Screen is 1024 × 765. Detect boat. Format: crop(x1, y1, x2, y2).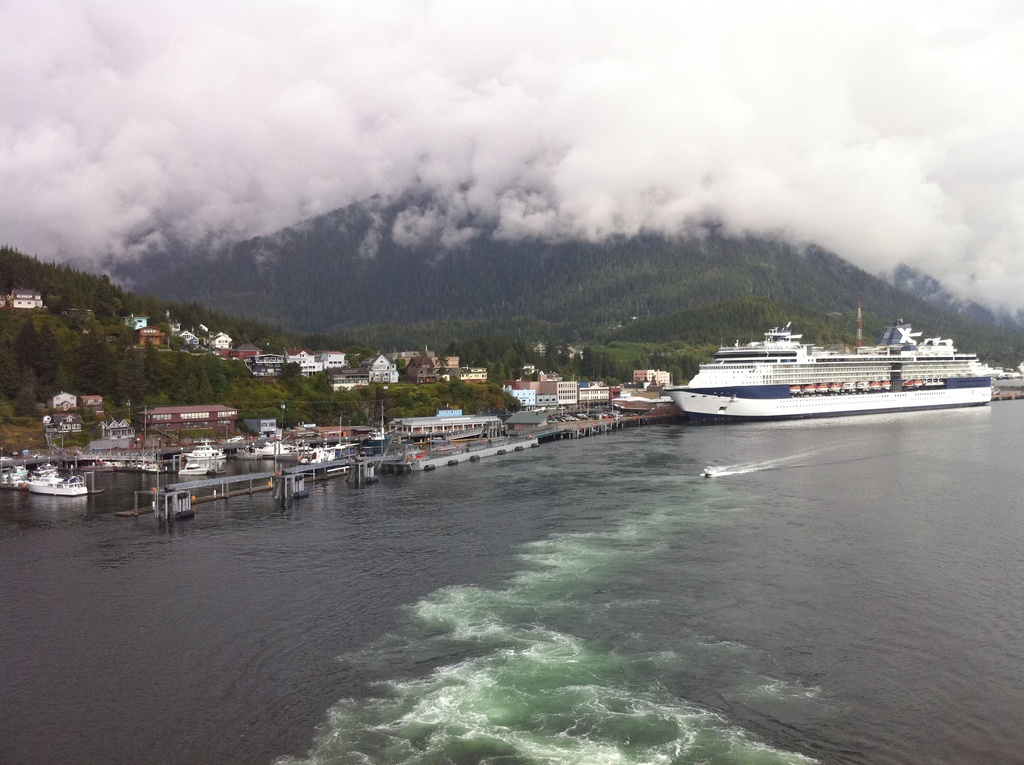
crop(702, 465, 714, 478).
